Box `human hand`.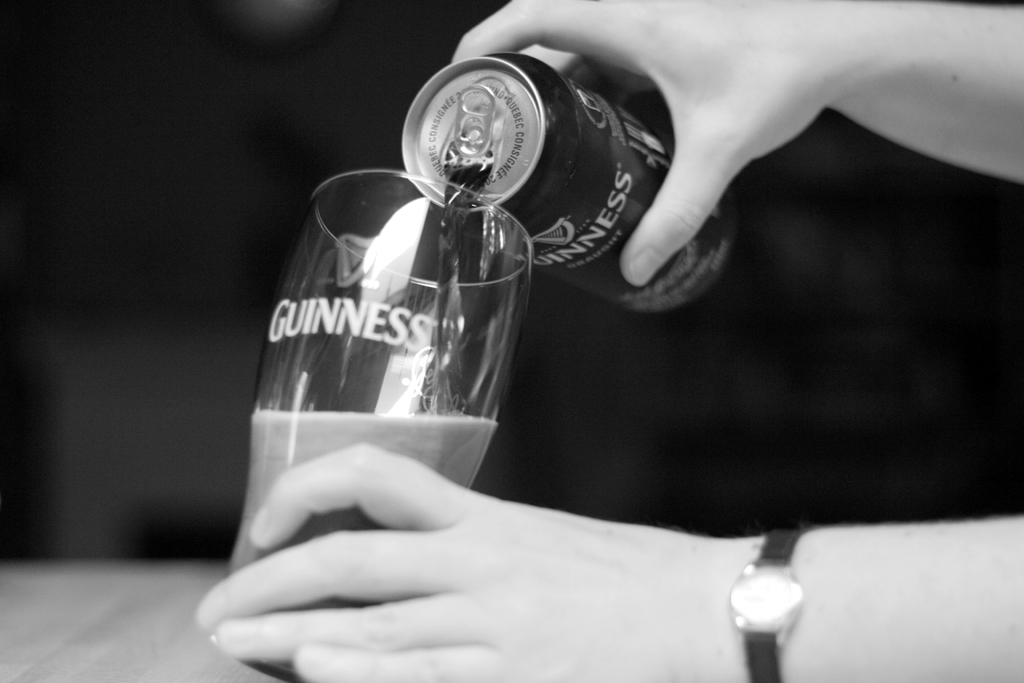
451 0 847 289.
